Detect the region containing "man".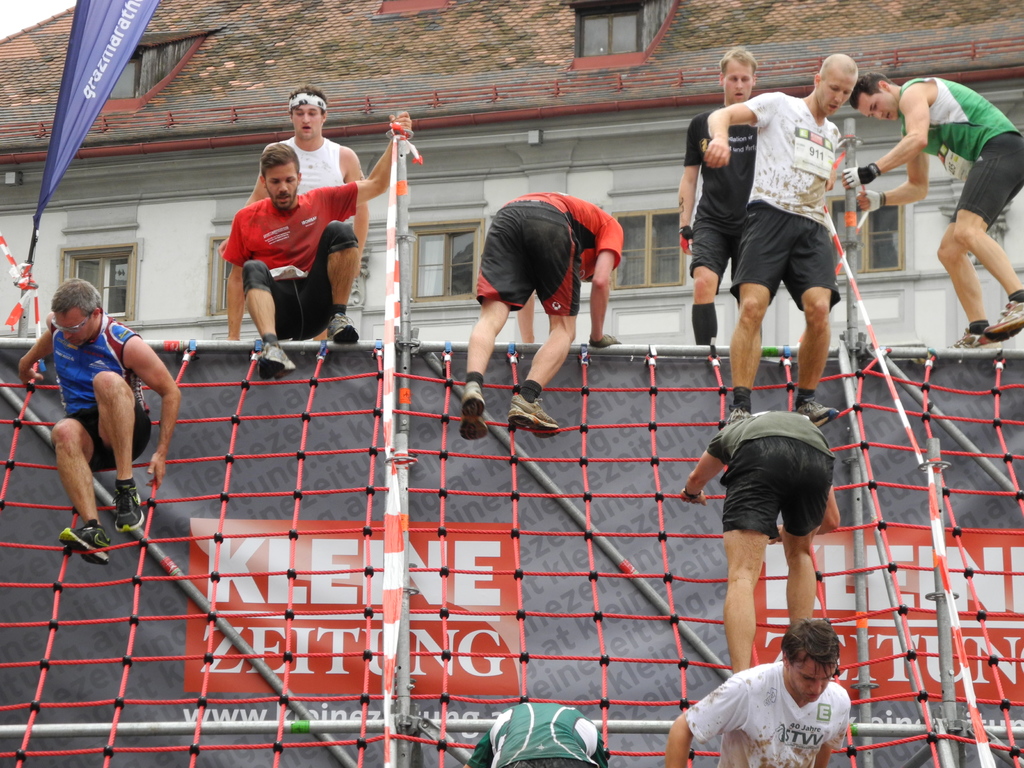
[x1=457, y1=702, x2=613, y2=767].
